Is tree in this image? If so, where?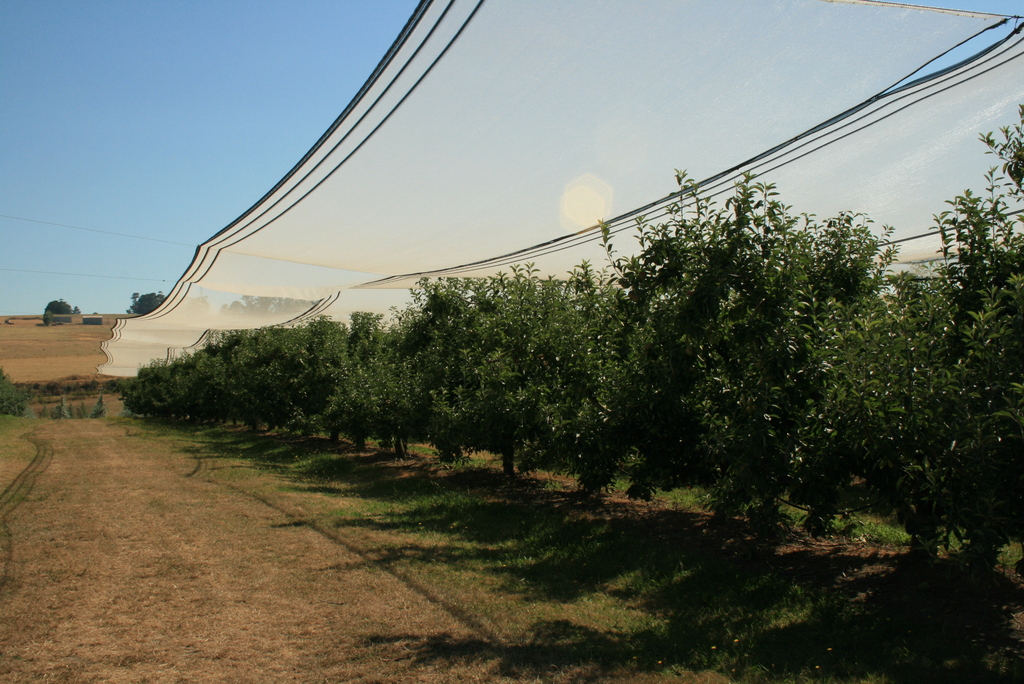
Yes, at l=0, t=367, r=38, b=421.
